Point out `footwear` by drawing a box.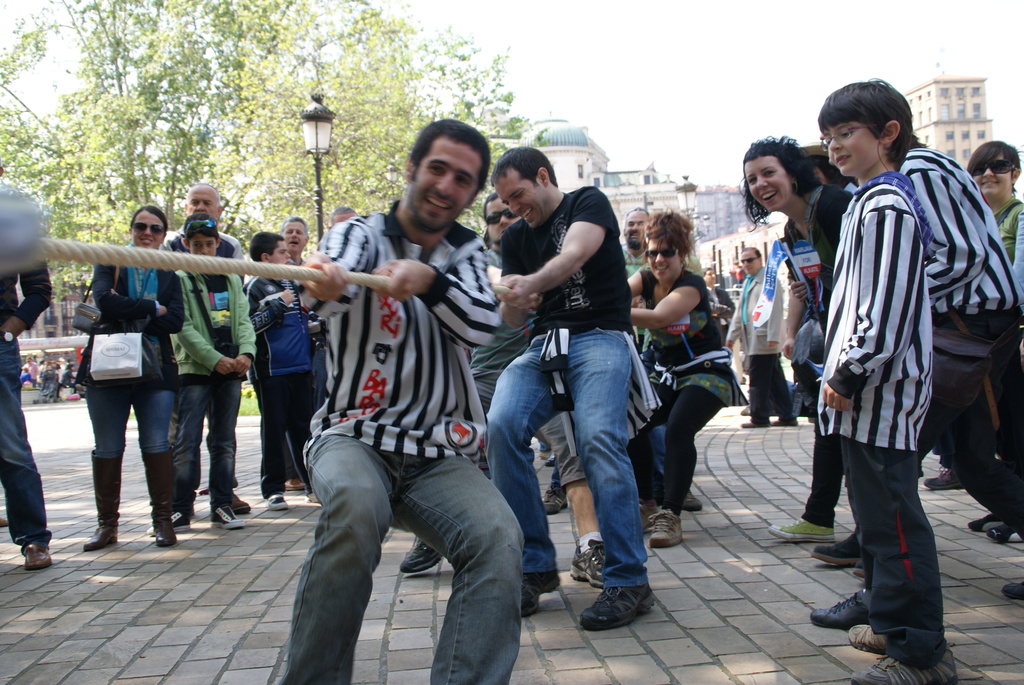
l=144, t=492, r=194, b=533.
